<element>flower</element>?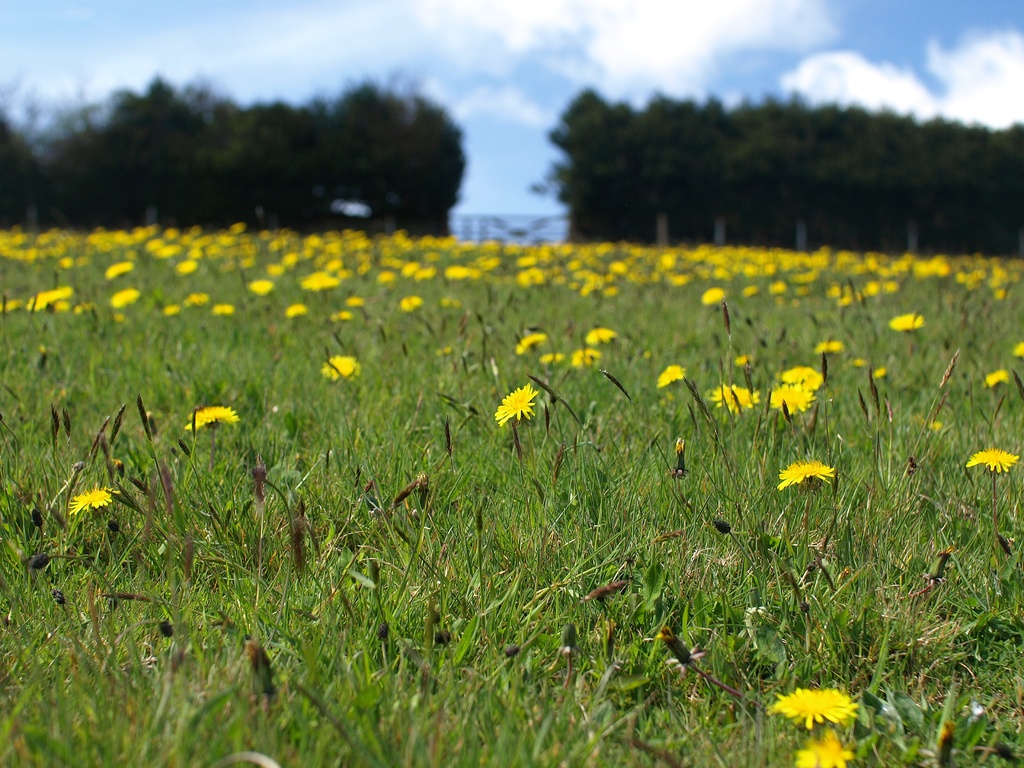
964, 449, 1015, 478
